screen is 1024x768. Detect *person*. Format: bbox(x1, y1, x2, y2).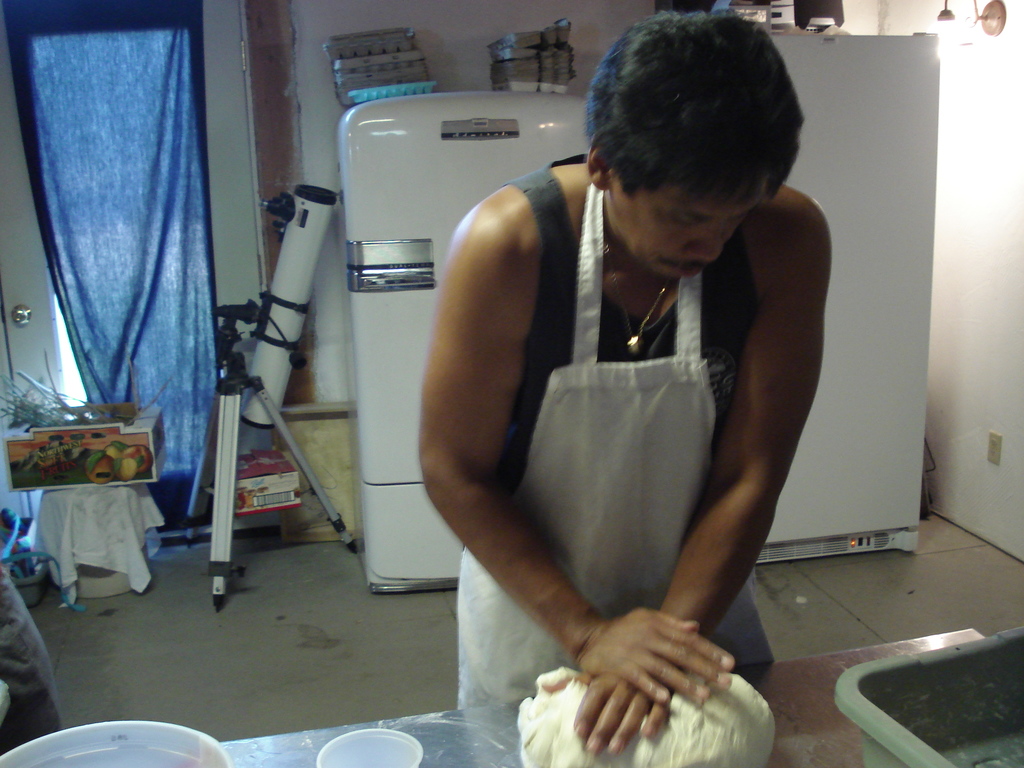
bbox(415, 6, 835, 755).
